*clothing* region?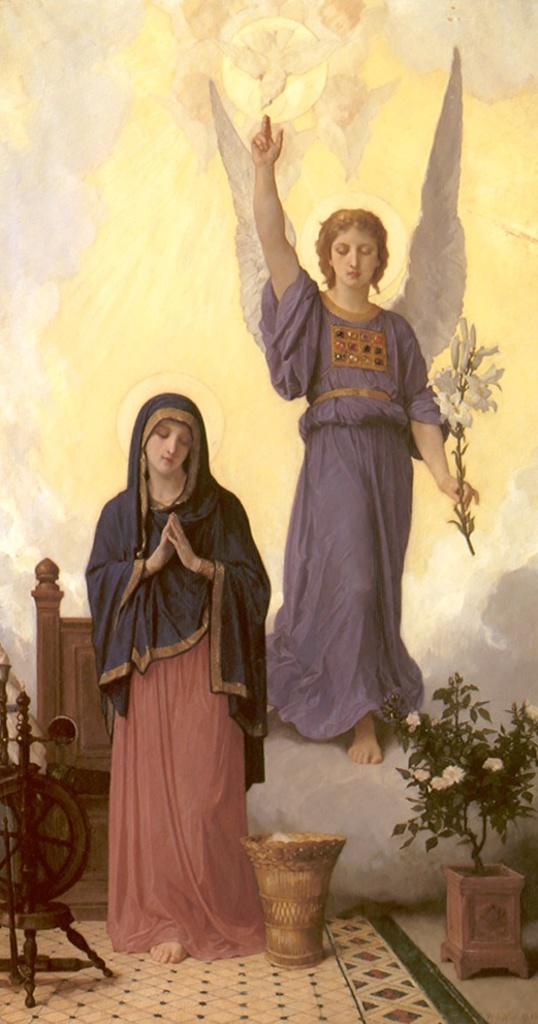
bbox=(263, 270, 444, 757)
